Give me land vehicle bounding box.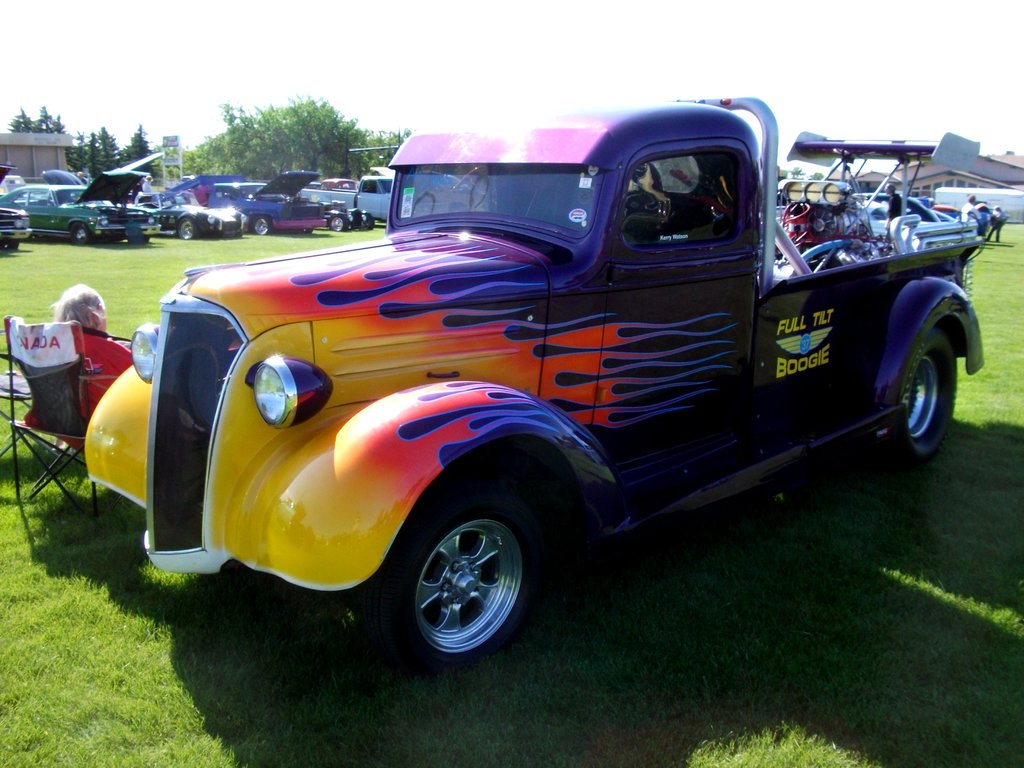
[77,68,984,680].
